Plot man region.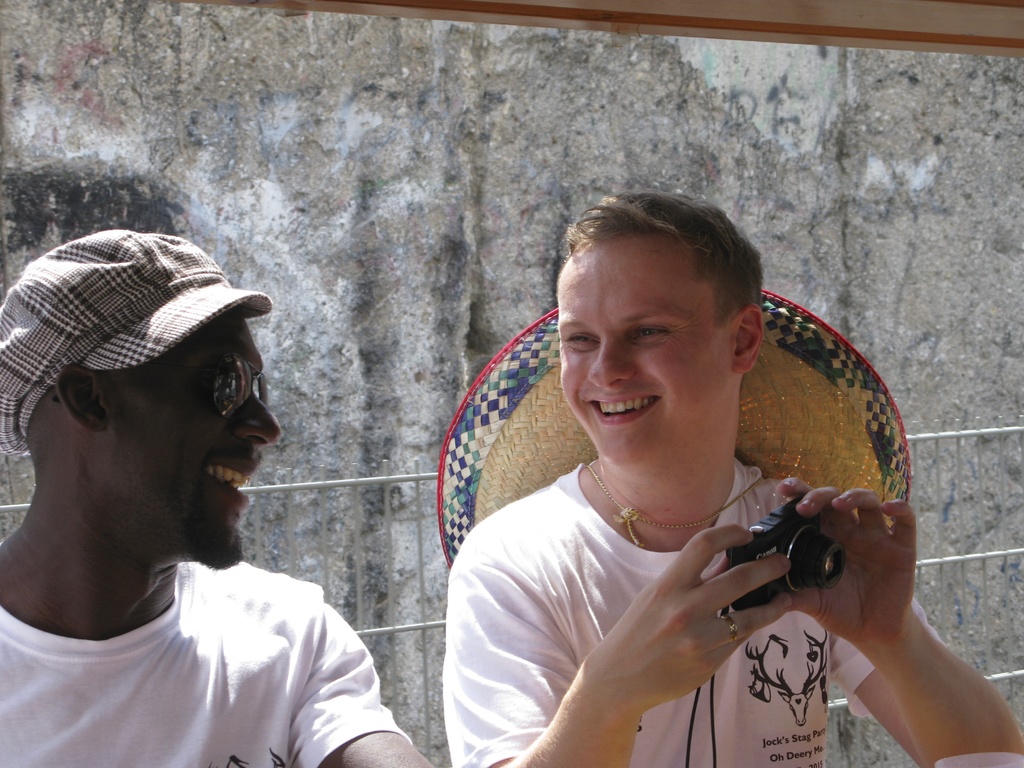
Plotted at [x1=440, y1=188, x2=1022, y2=767].
